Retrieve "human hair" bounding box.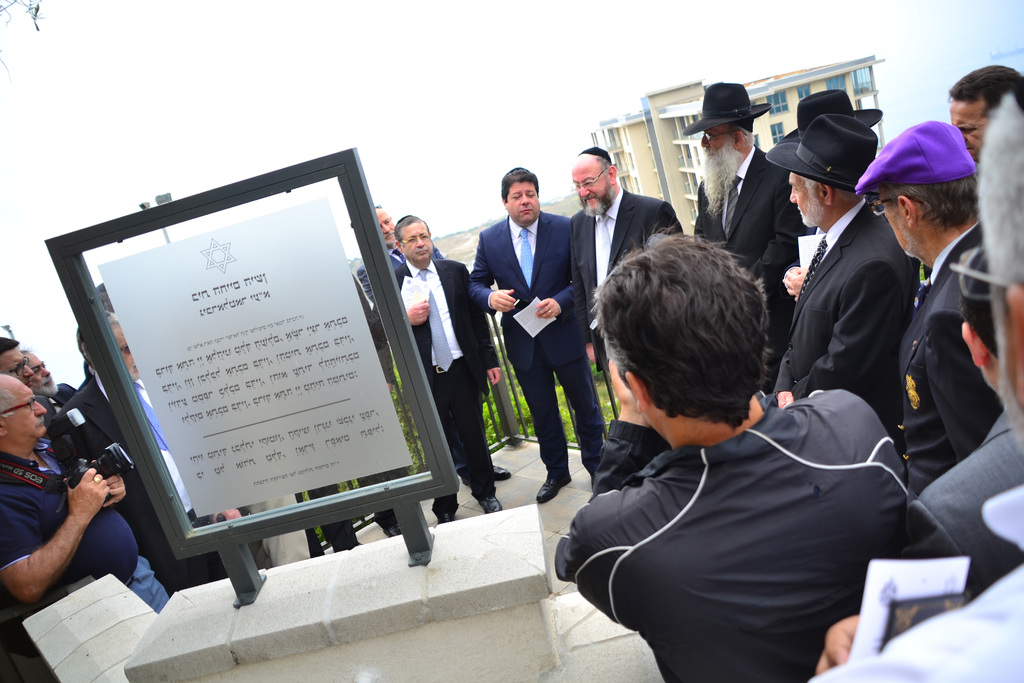
Bounding box: locate(879, 167, 983, 226).
